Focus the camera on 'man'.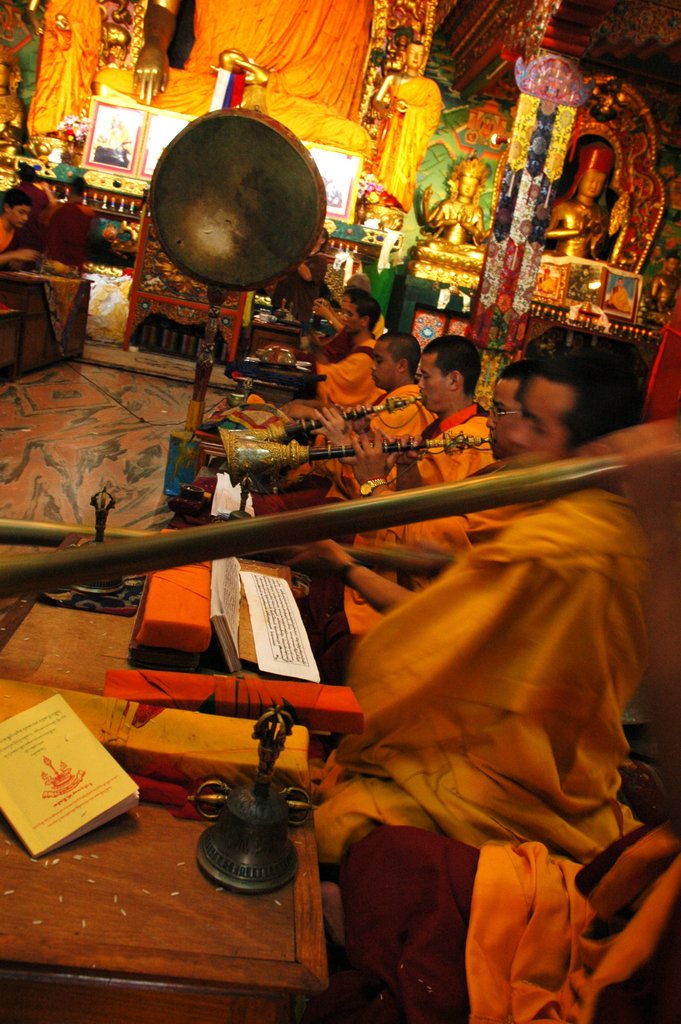
Focus region: [x1=12, y1=159, x2=60, y2=213].
